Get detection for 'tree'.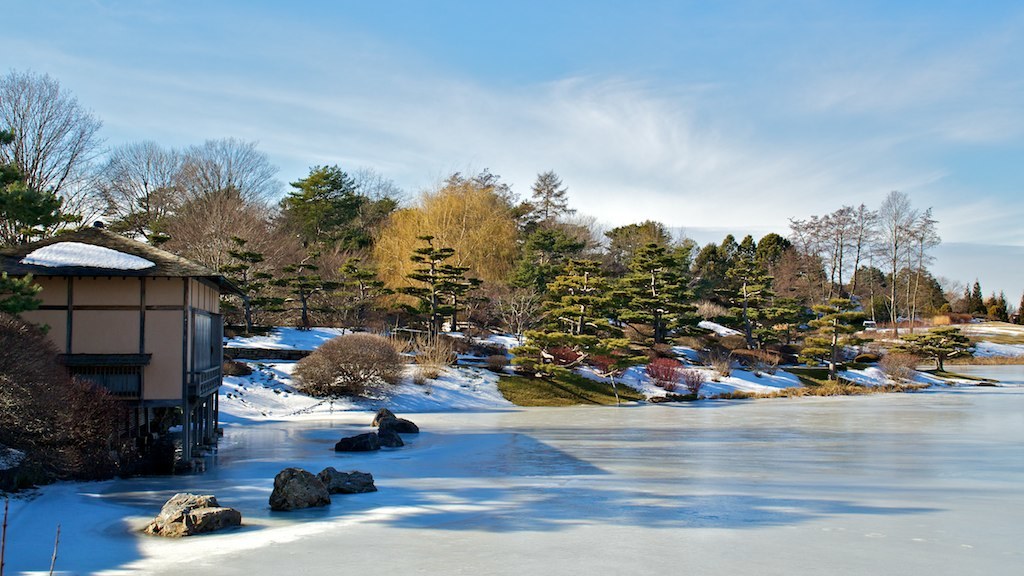
Detection: bbox=[742, 220, 757, 275].
